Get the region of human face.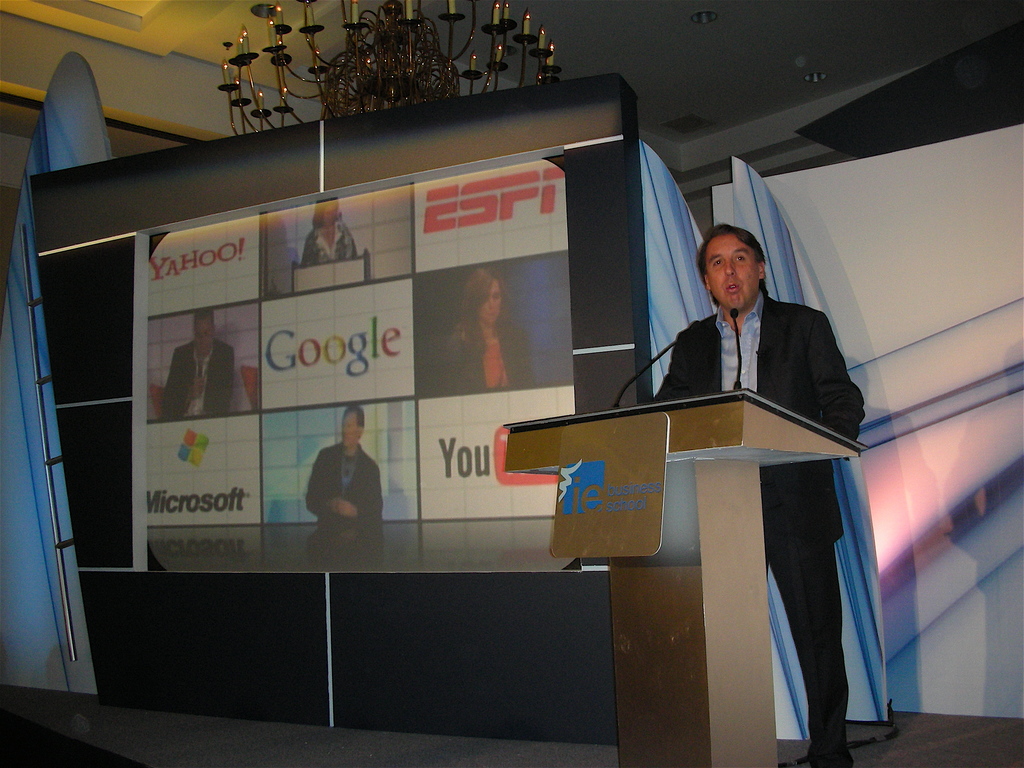
195:315:214:355.
